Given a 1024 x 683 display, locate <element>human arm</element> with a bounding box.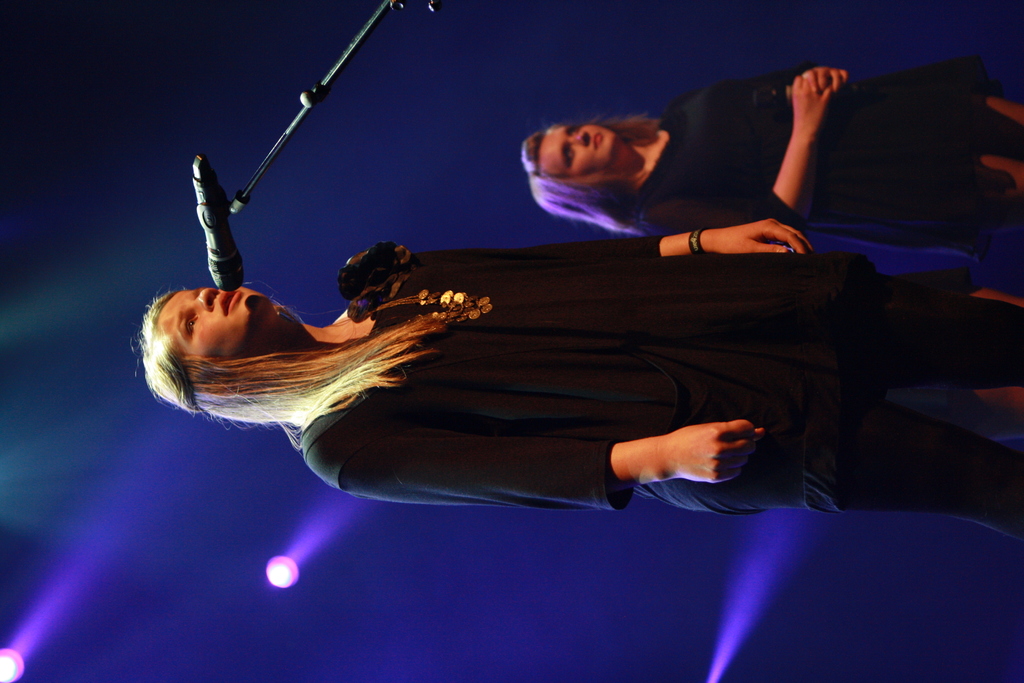
Located: <box>348,233,817,284</box>.
